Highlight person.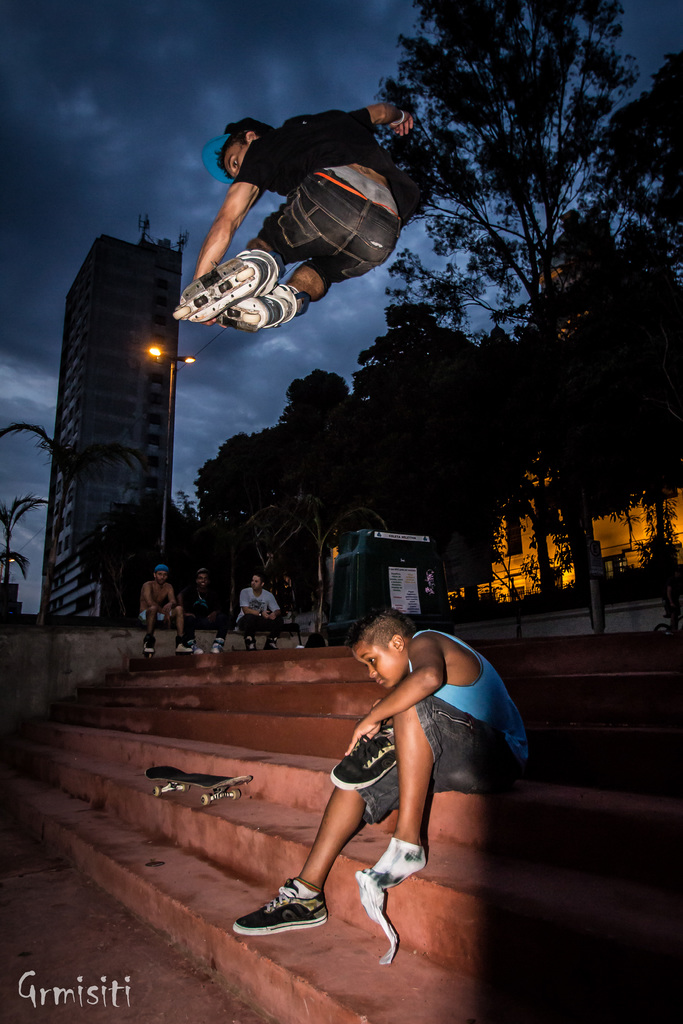
Highlighted region: 167,97,396,340.
